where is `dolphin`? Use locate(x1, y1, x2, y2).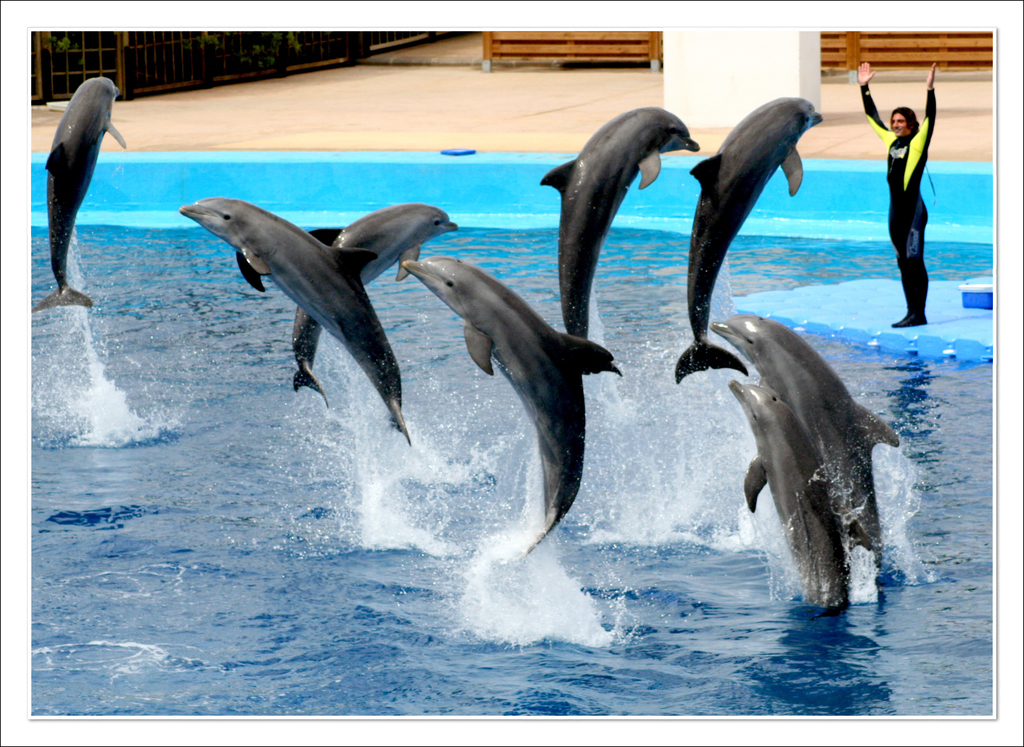
locate(709, 312, 903, 572).
